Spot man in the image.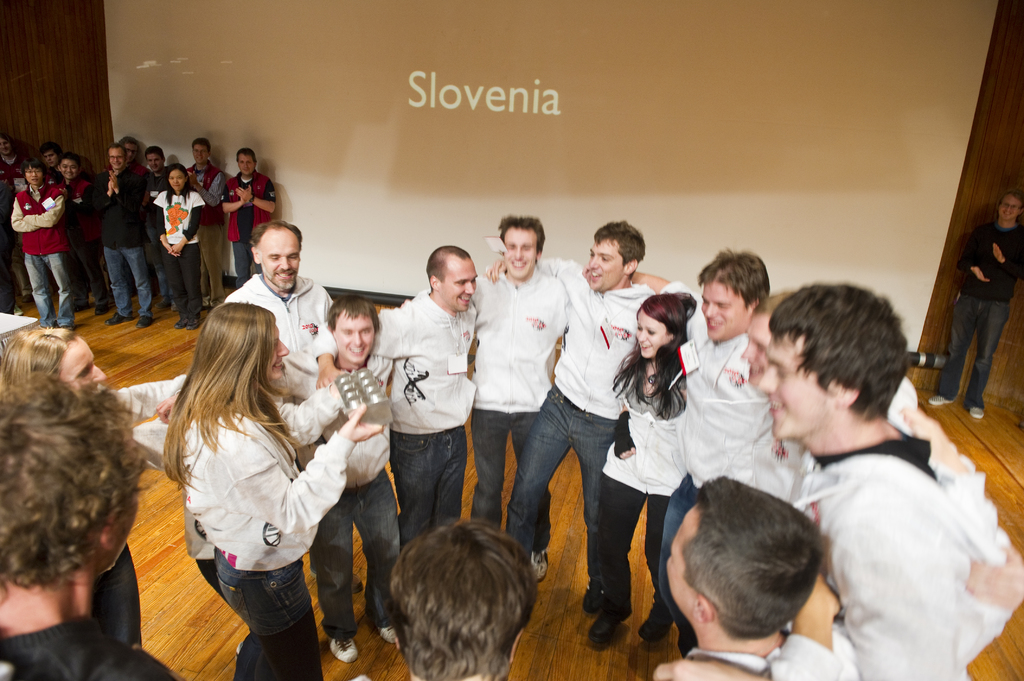
man found at bbox=(221, 223, 336, 407).
